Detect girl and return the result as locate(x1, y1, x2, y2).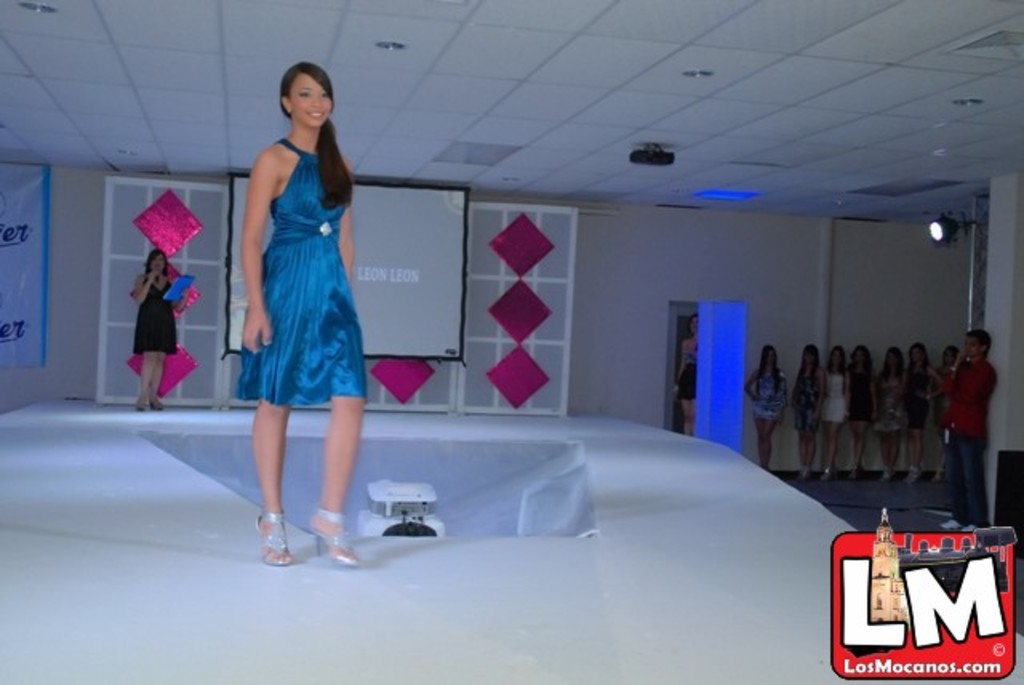
locate(904, 336, 944, 483).
